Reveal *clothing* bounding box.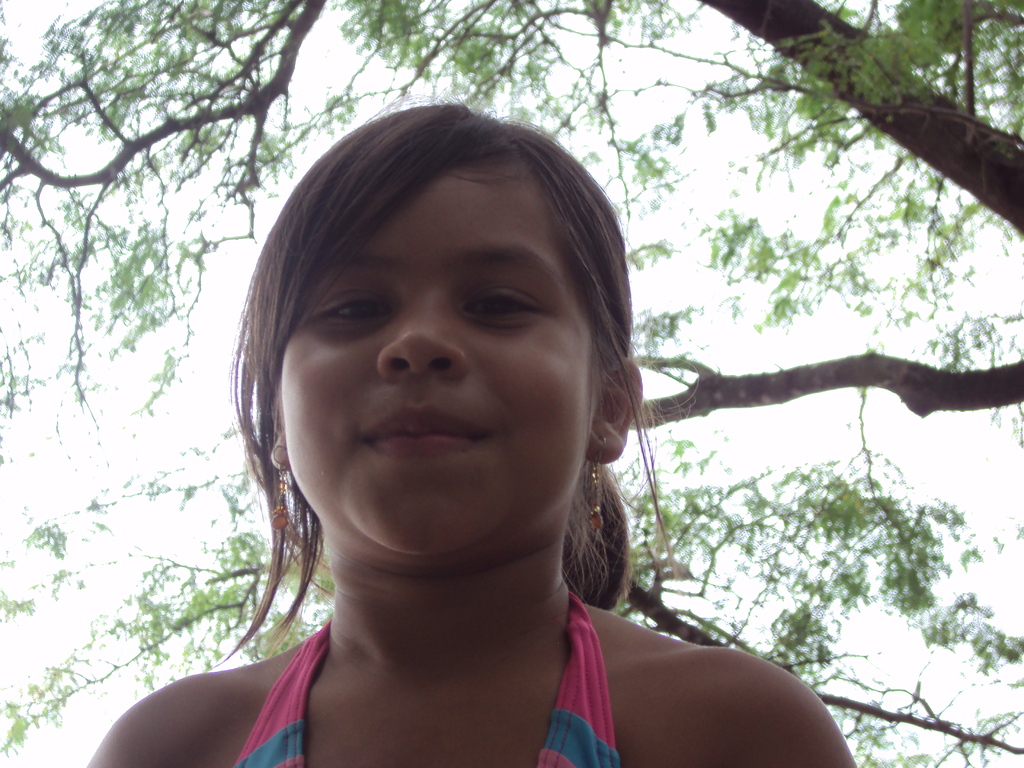
Revealed: locate(232, 583, 625, 767).
